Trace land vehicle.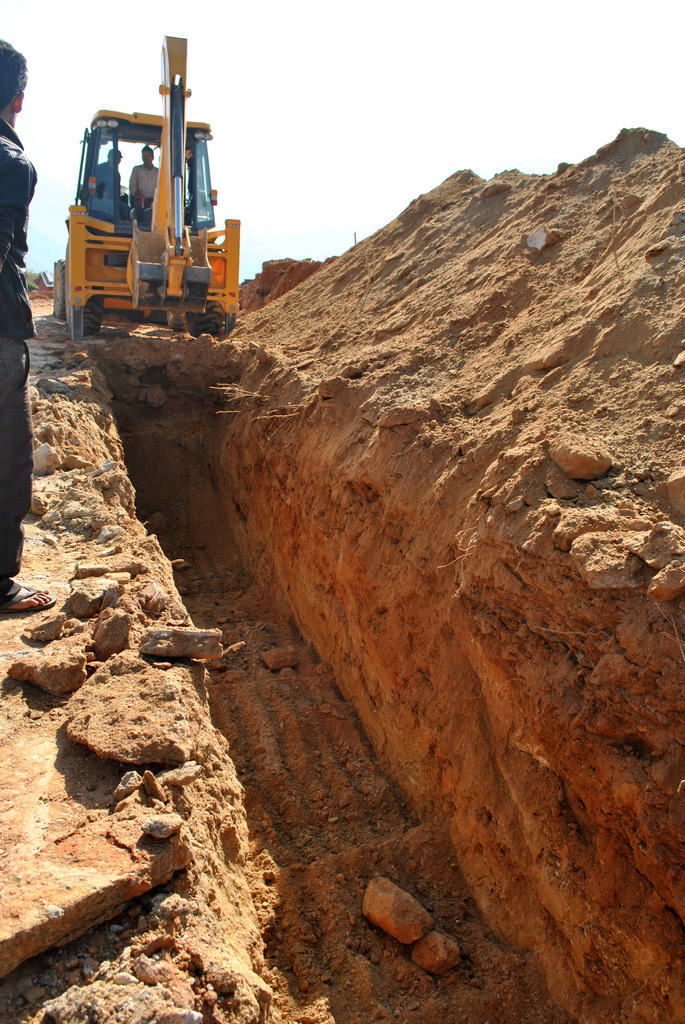
Traced to select_region(50, 74, 247, 332).
